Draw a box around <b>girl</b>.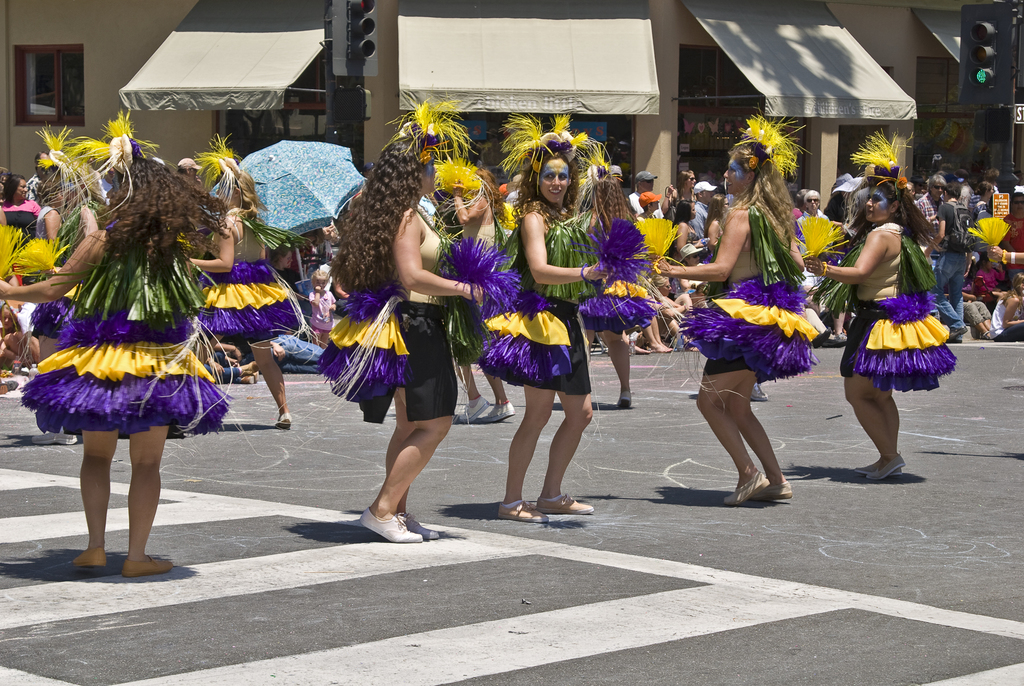
crop(2, 141, 246, 566).
